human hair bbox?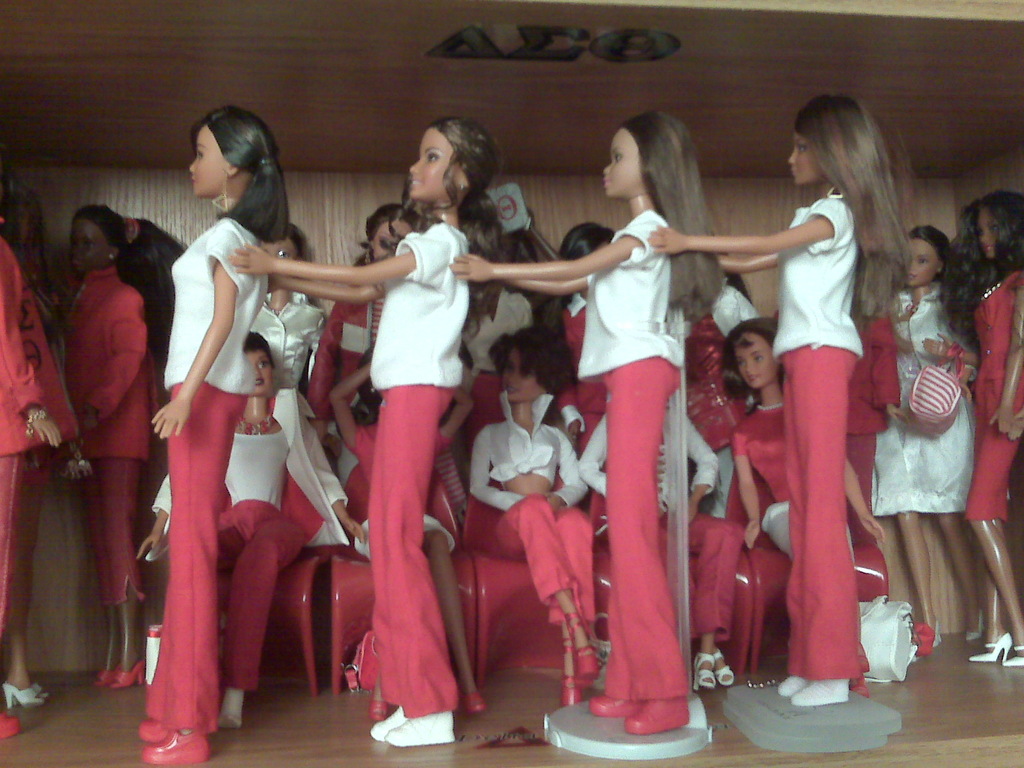
Rect(964, 190, 1023, 349)
